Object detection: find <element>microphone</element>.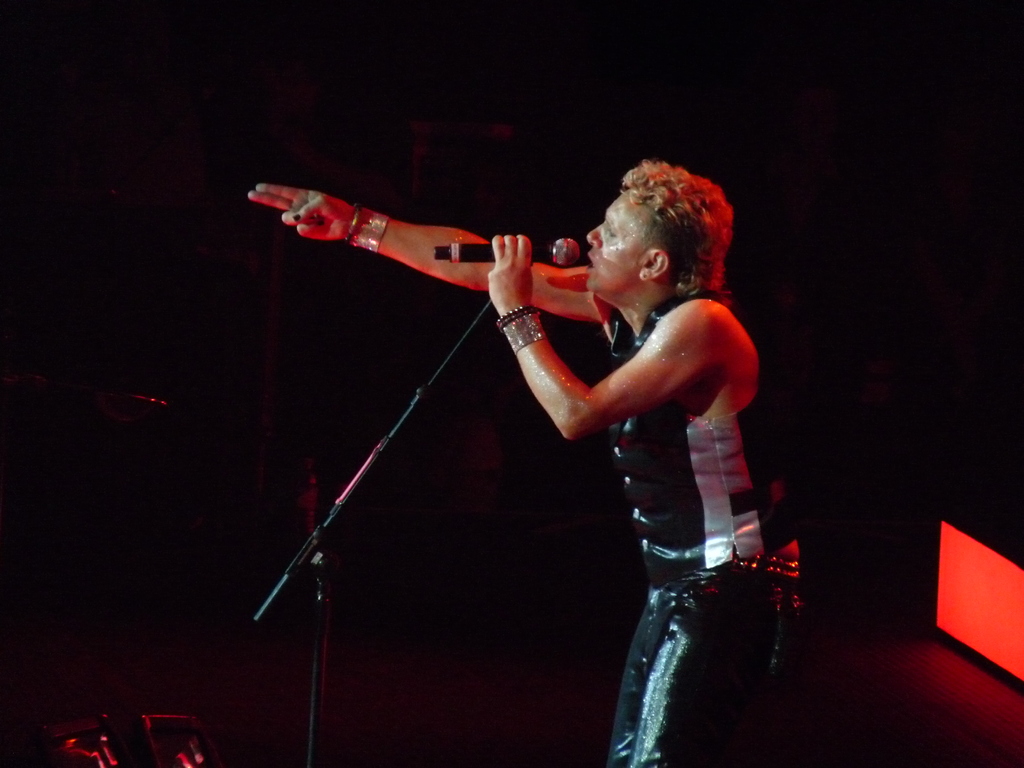
region(429, 234, 582, 270).
